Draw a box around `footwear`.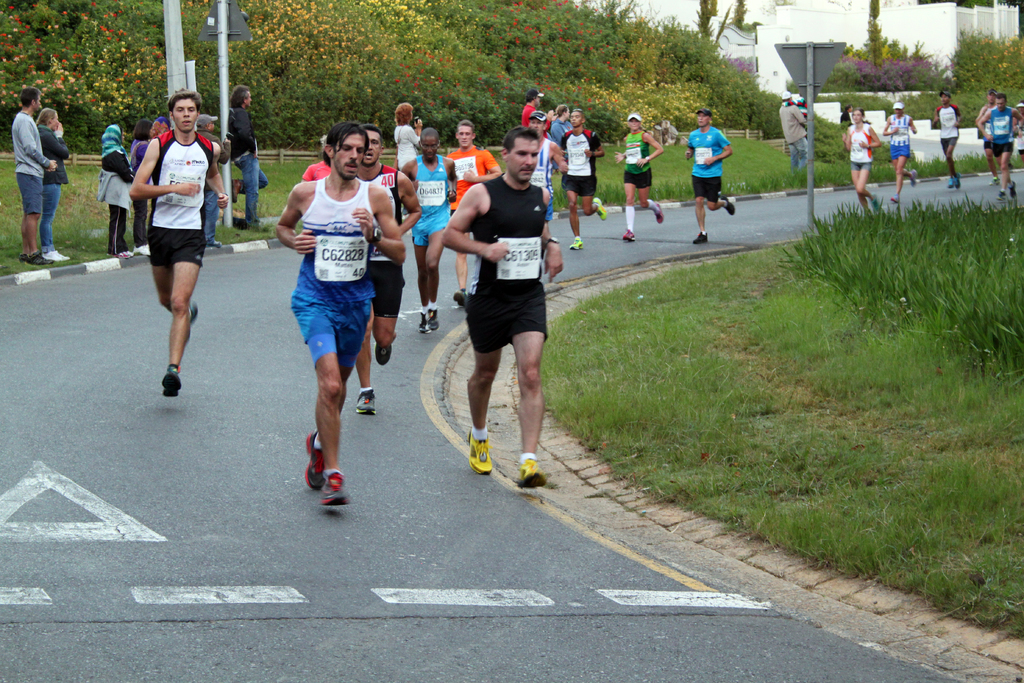
select_region(470, 432, 496, 472).
